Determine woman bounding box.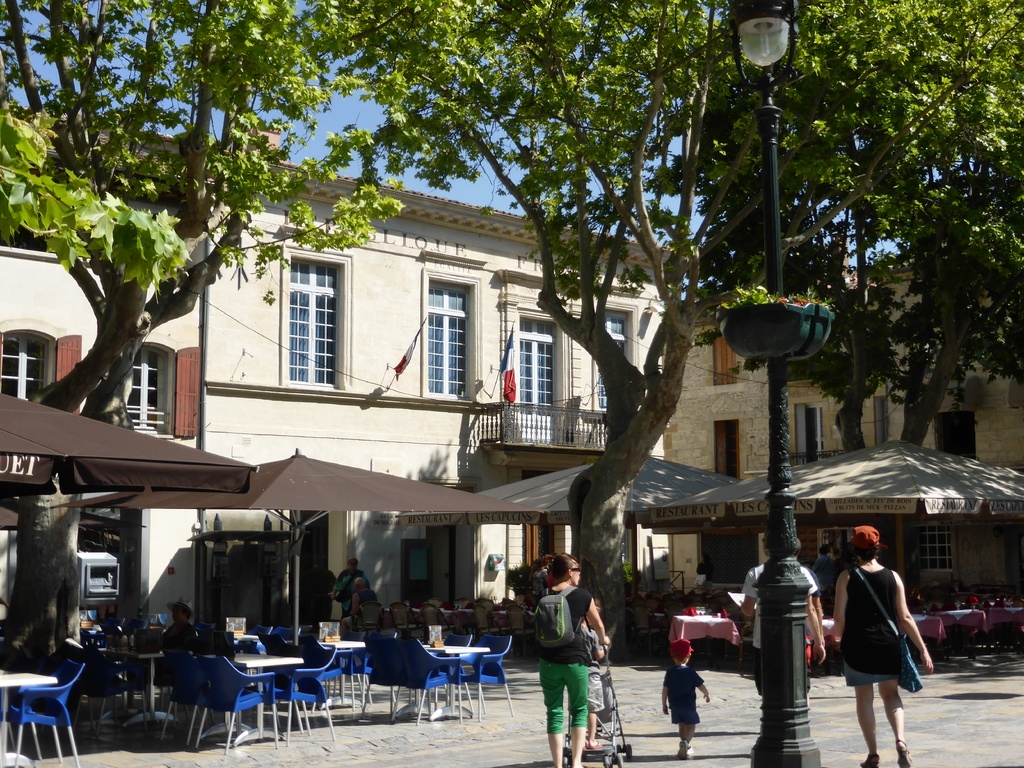
Determined: Rect(829, 526, 931, 756).
